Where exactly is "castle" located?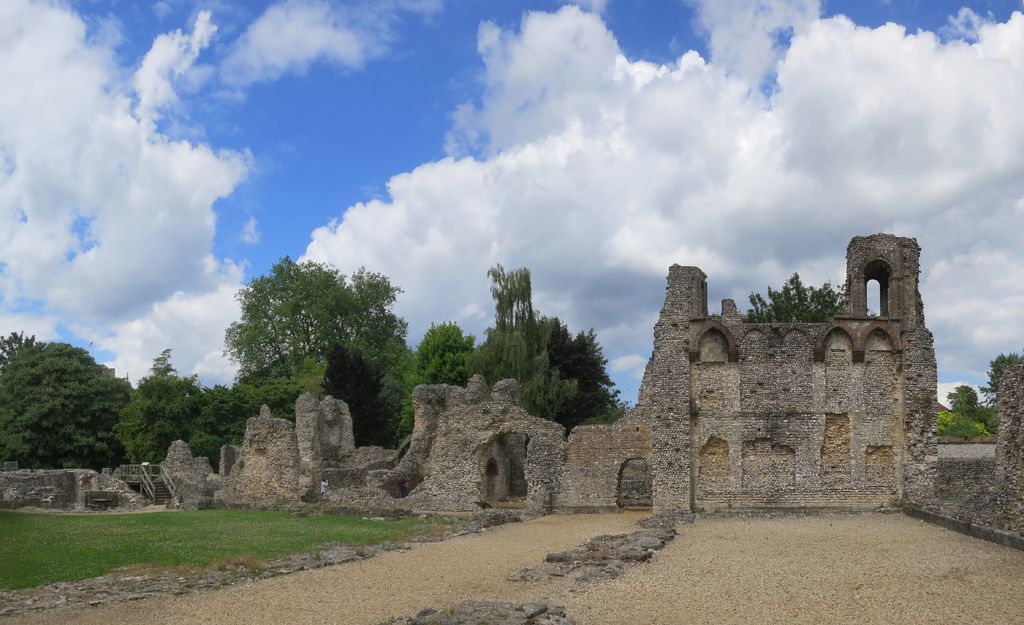
Its bounding box is rect(156, 224, 1023, 546).
